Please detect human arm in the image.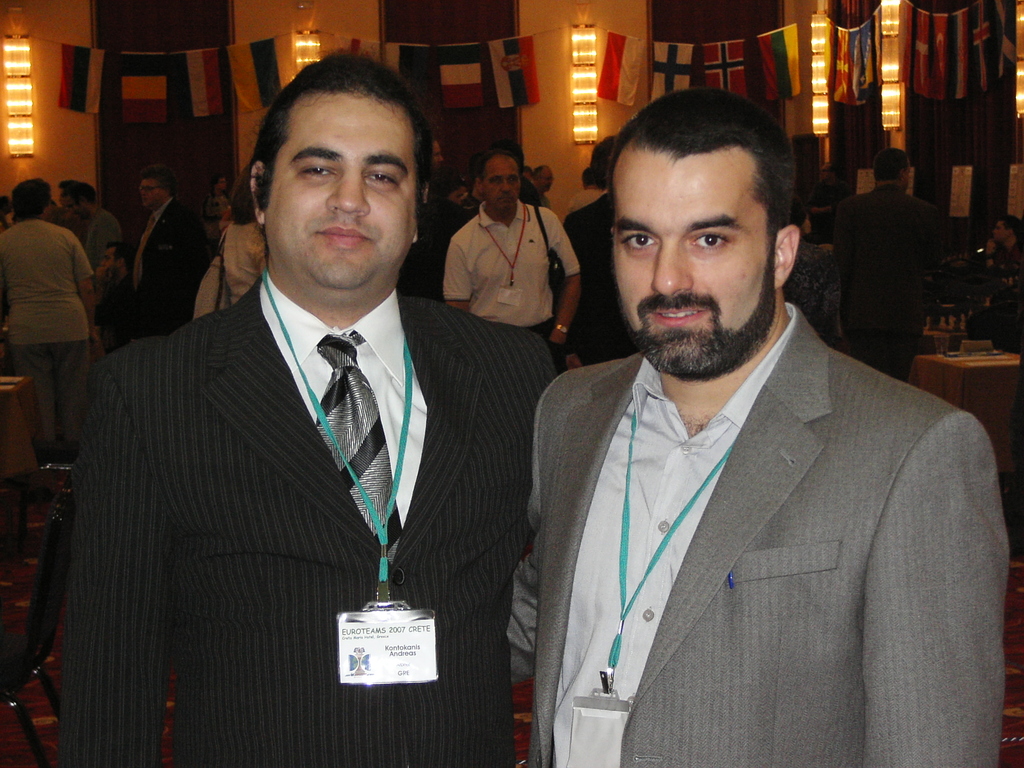
[x1=861, y1=412, x2=1013, y2=767].
